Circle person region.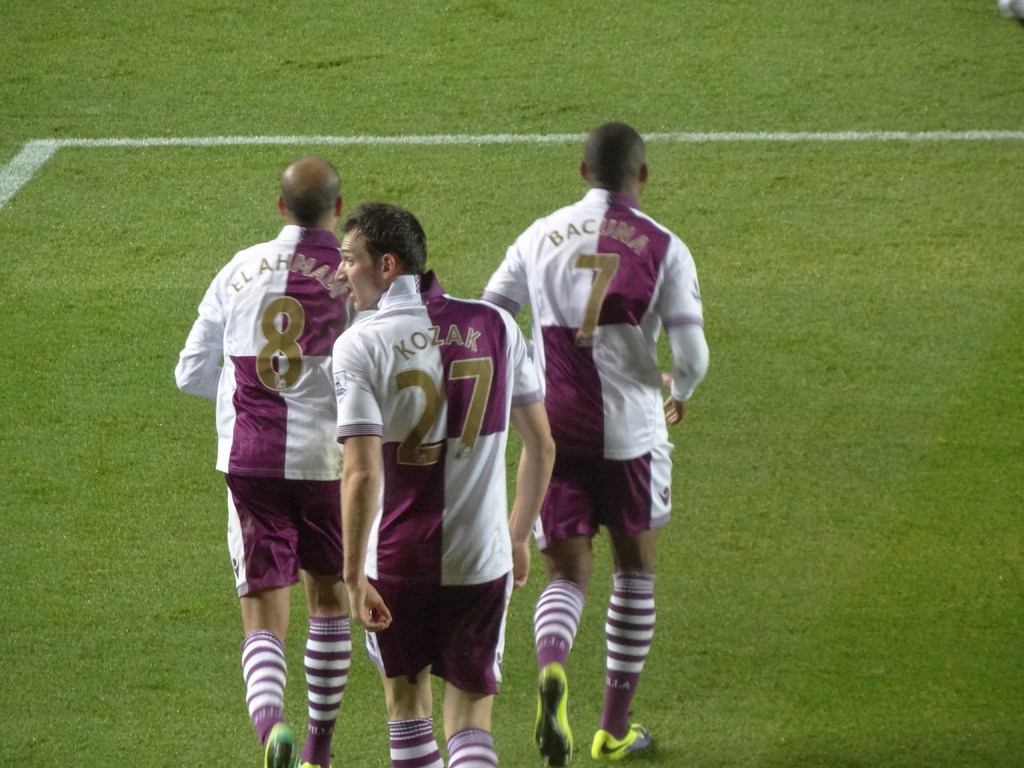
Region: bbox=(199, 141, 371, 767).
